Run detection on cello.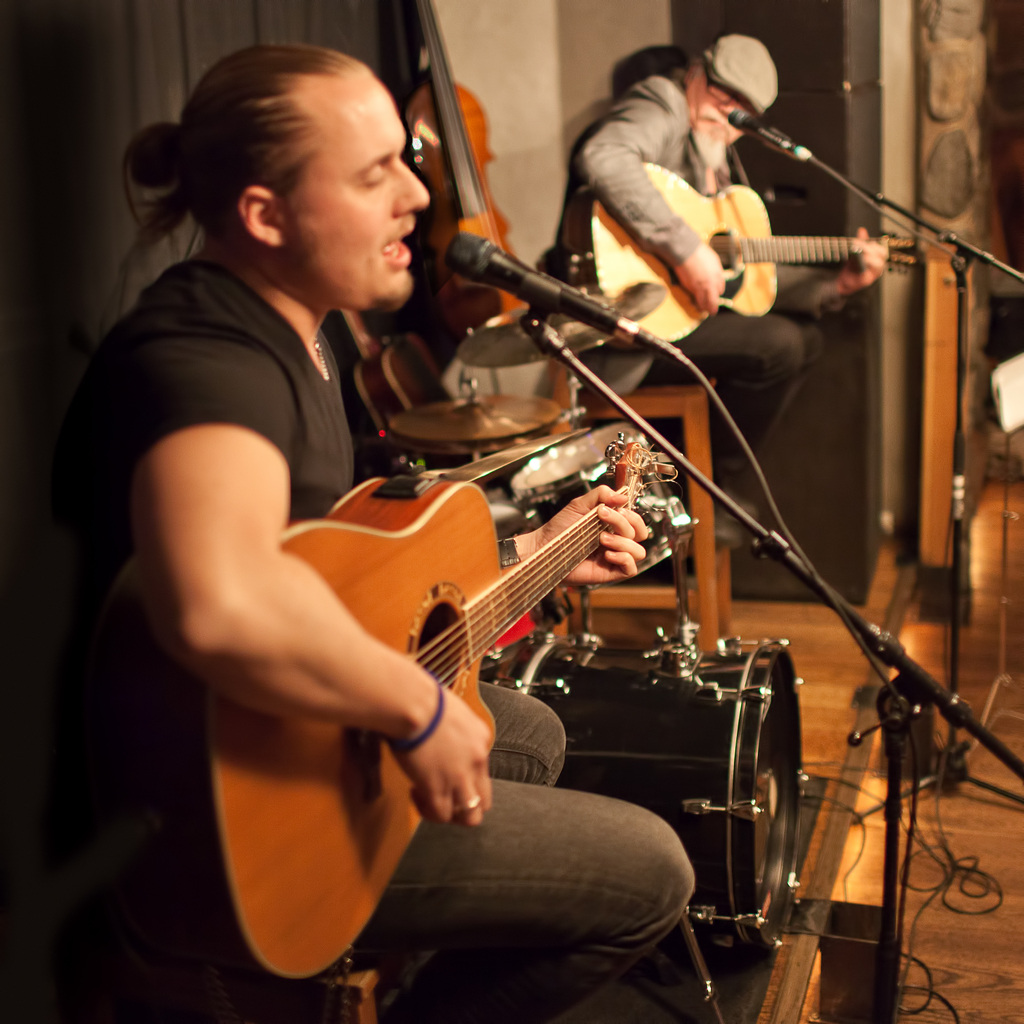
Result: x1=175, y1=392, x2=676, y2=994.
